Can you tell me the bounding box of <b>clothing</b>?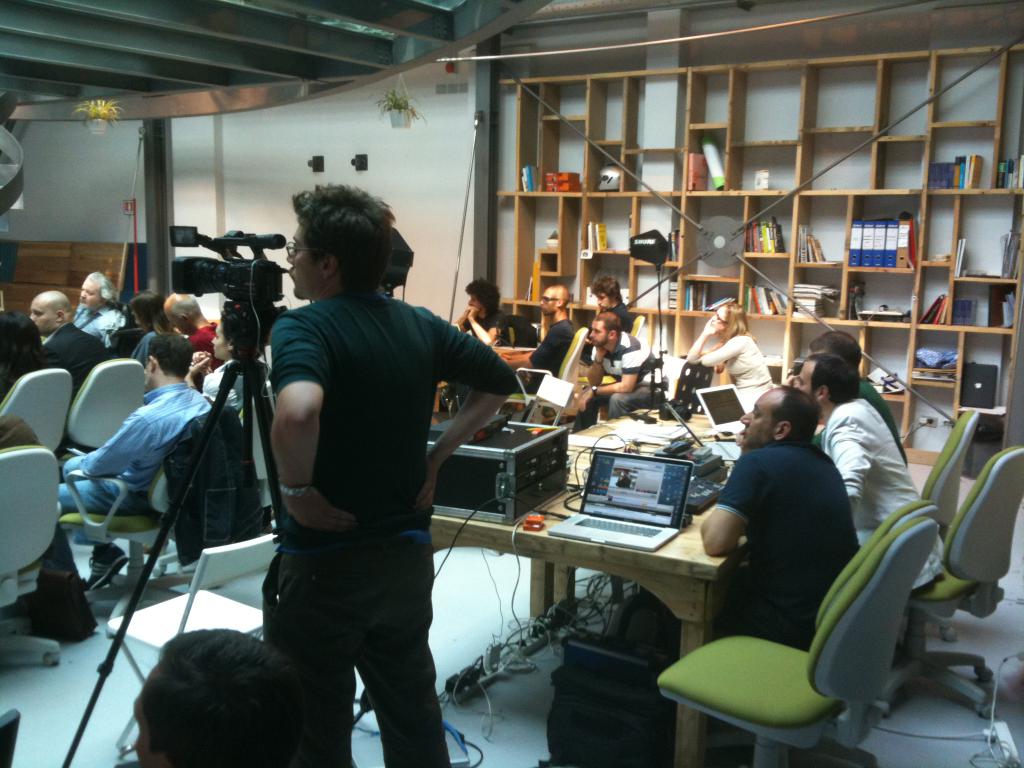
left=40, top=319, right=114, bottom=383.
